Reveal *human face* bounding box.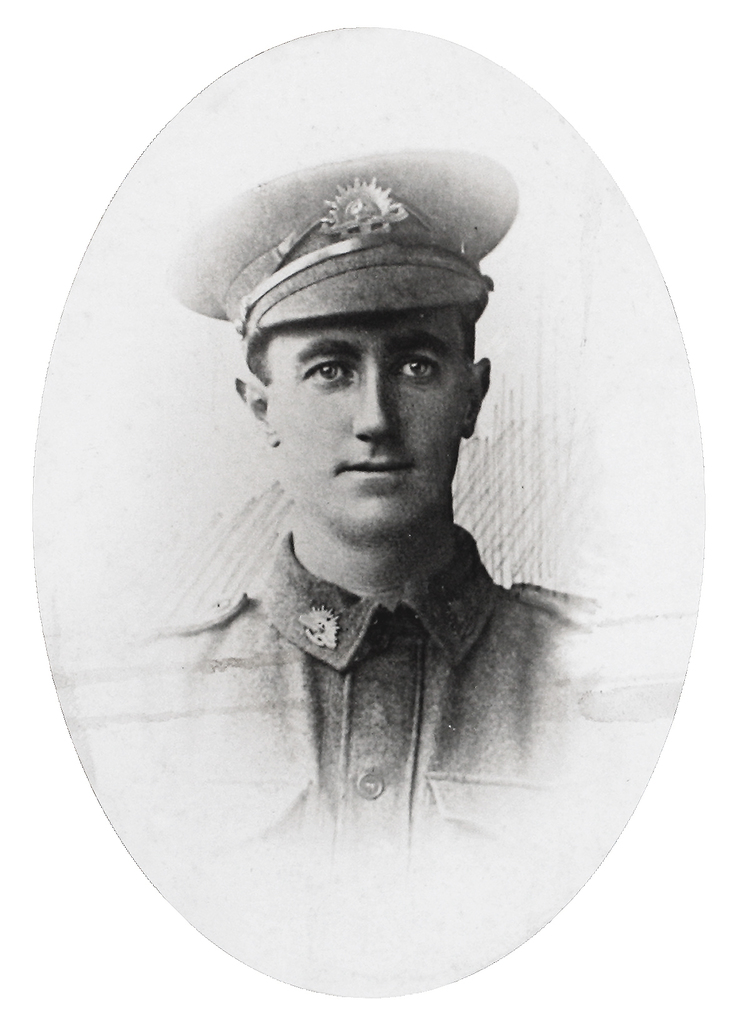
Revealed: (261,305,473,533).
